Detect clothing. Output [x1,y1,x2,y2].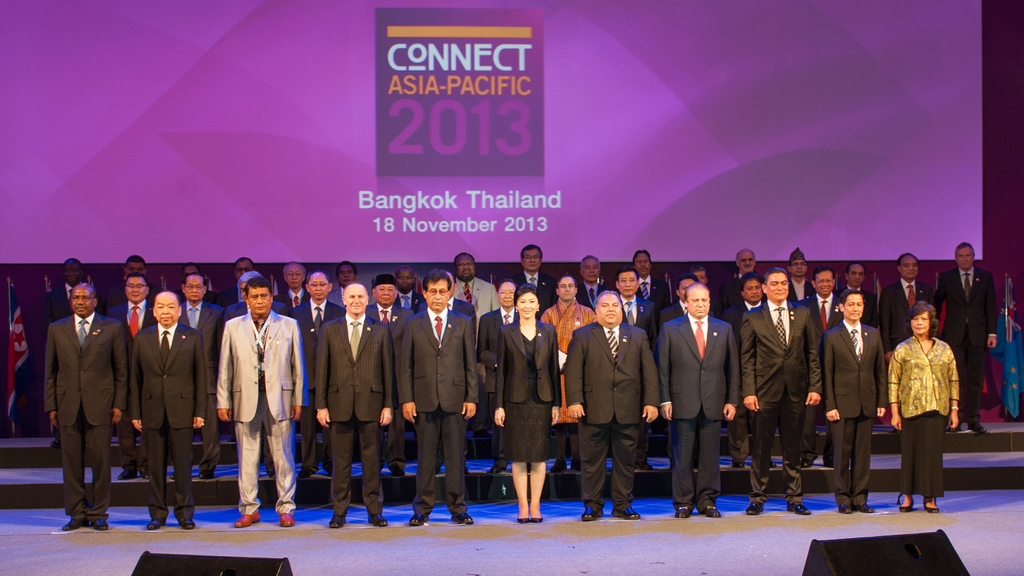
[843,283,883,325].
